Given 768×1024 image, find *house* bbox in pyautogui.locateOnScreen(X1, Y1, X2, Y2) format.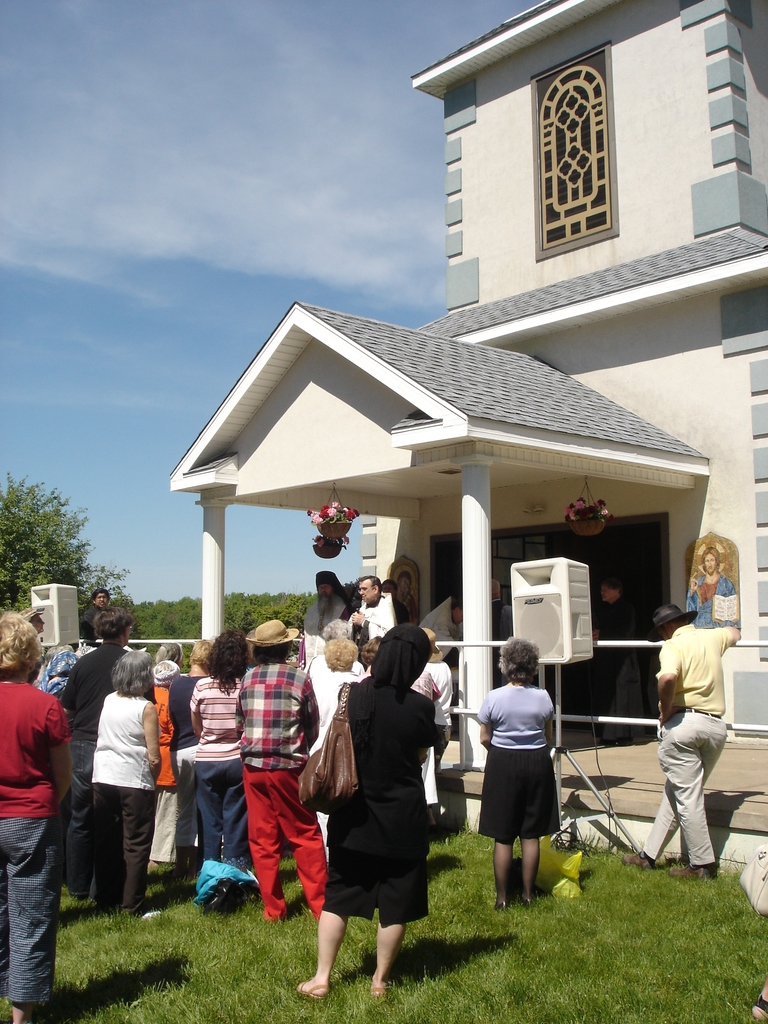
pyautogui.locateOnScreen(408, 0, 767, 734).
